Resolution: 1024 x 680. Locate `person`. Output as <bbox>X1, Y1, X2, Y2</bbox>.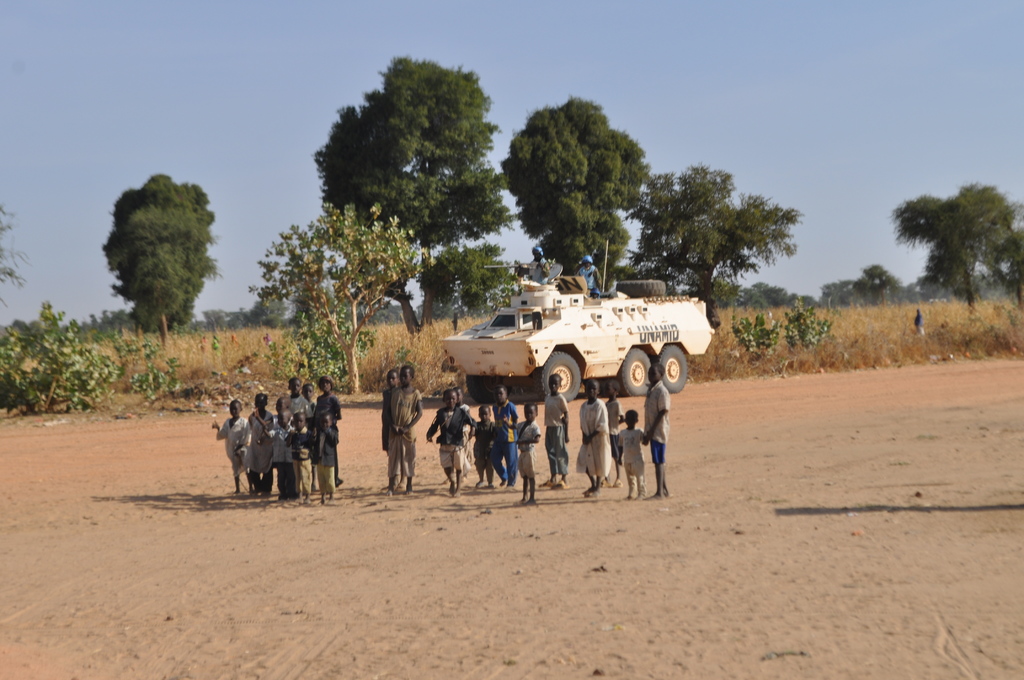
<bbox>570, 376, 610, 494</bbox>.
